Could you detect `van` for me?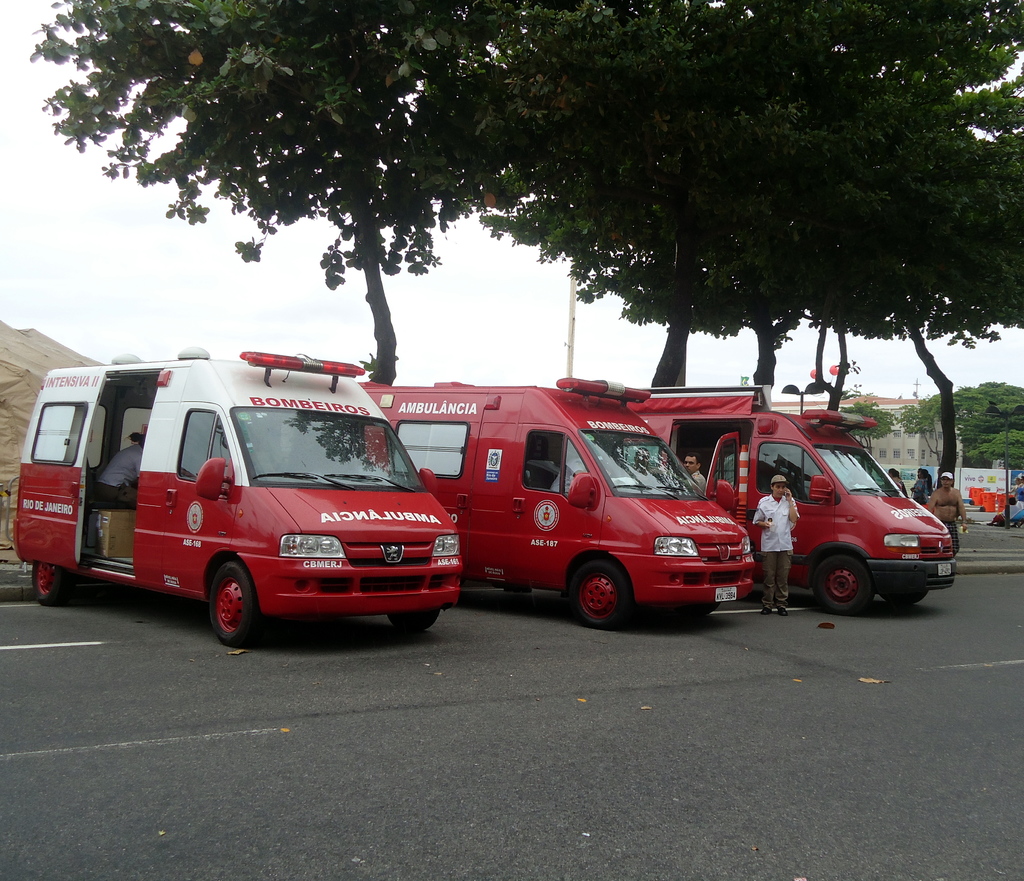
Detection result: (left=10, top=345, right=467, bottom=649).
